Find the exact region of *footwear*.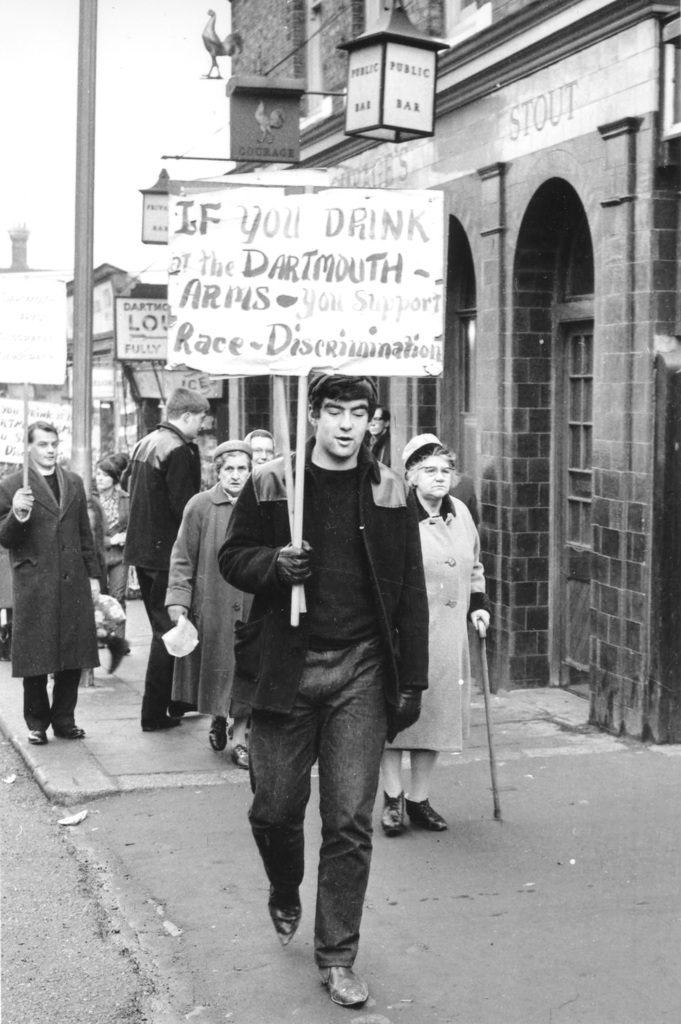
Exact region: Rect(318, 963, 370, 1009).
